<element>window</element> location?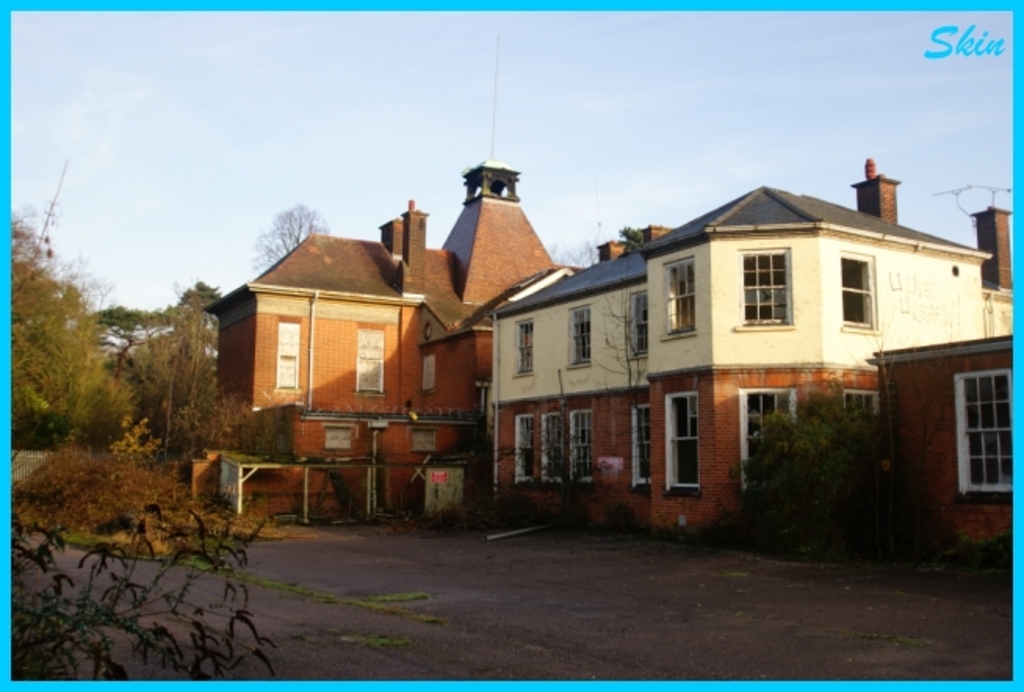
bbox(661, 393, 700, 495)
